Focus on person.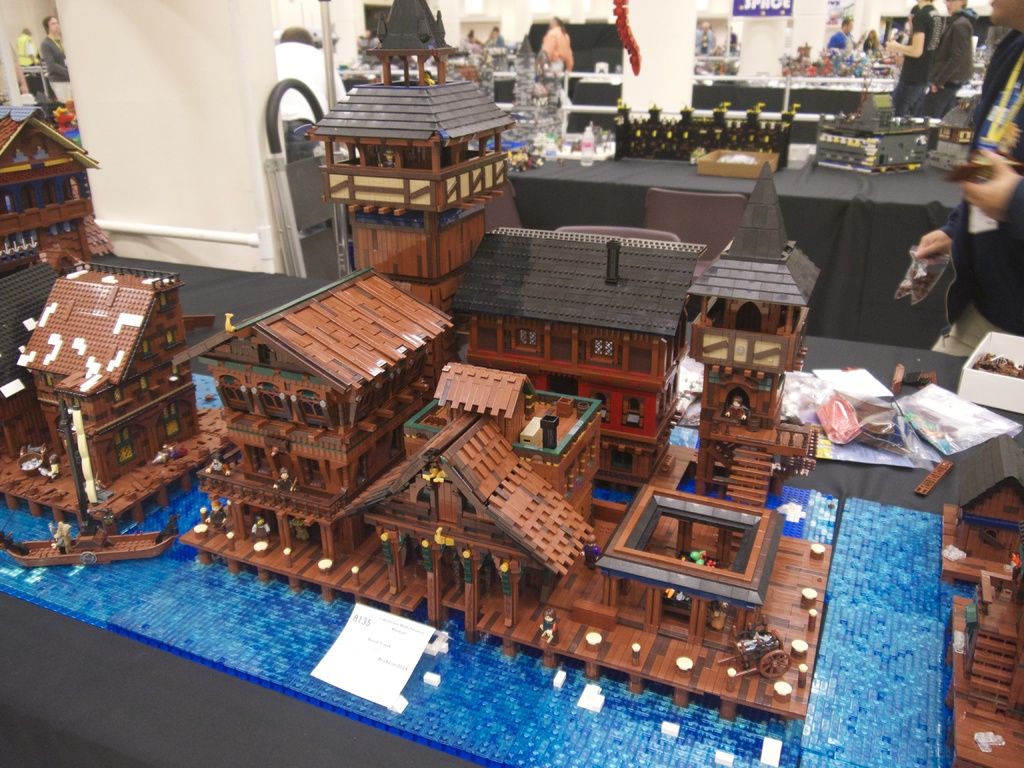
Focused at select_region(250, 515, 271, 543).
